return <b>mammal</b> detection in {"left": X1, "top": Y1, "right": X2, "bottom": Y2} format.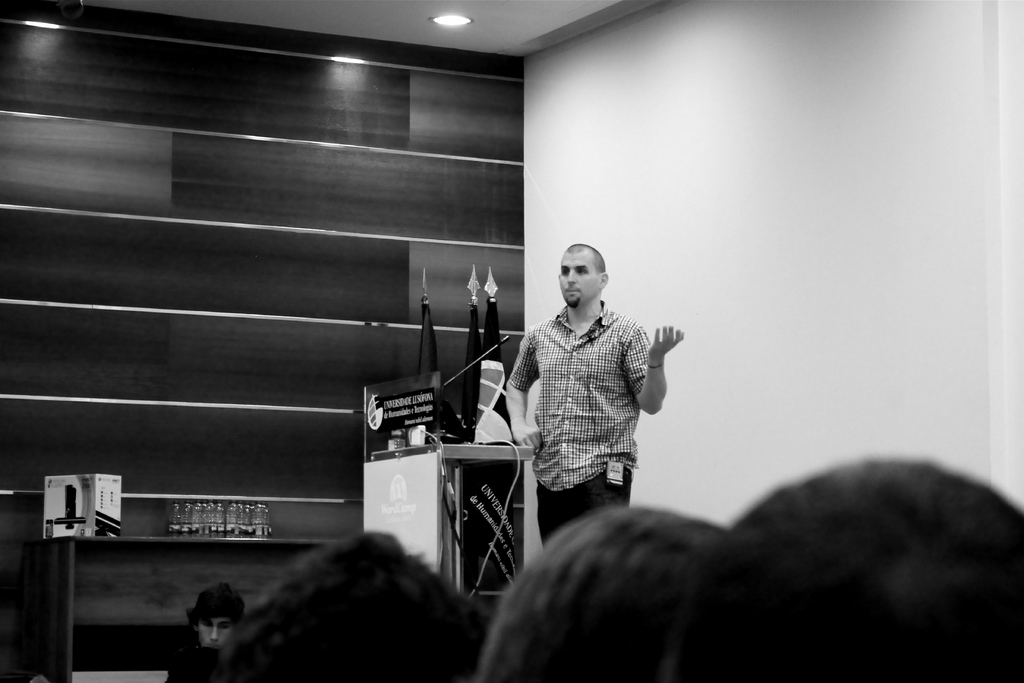
{"left": 163, "top": 652, "right": 226, "bottom": 682}.
